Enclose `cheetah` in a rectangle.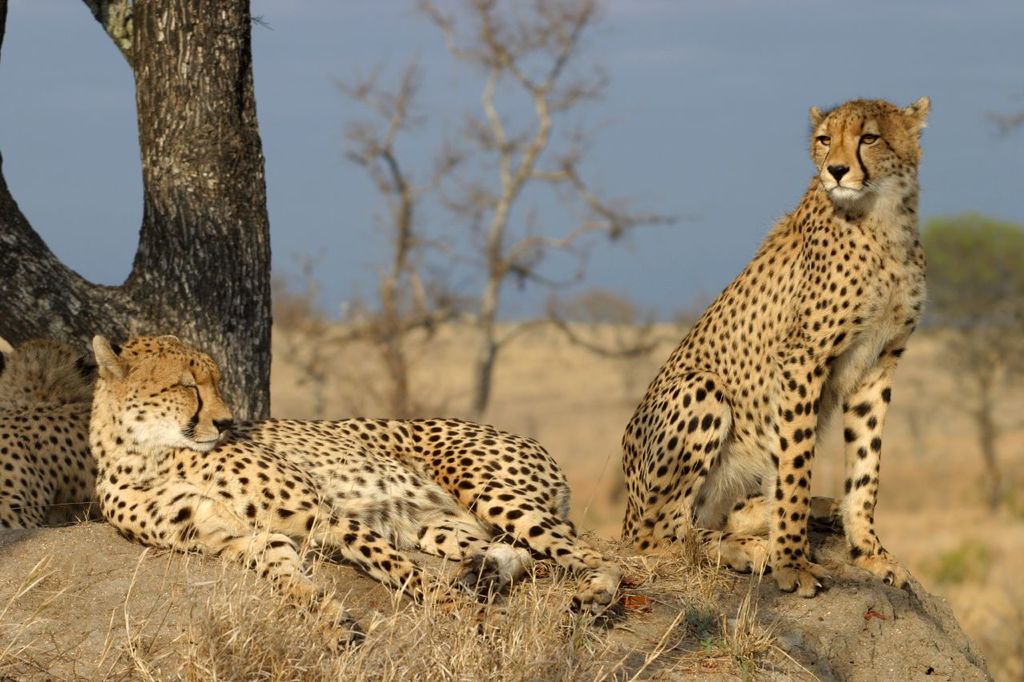
621/95/928/602.
